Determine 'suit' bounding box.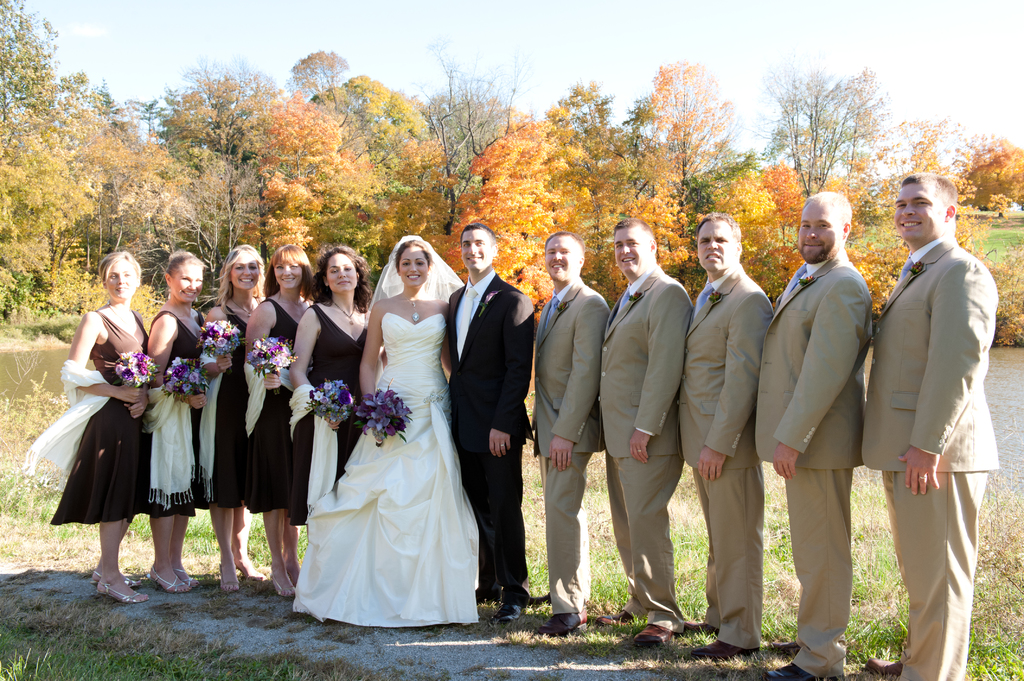
Determined: 597 263 698 629.
